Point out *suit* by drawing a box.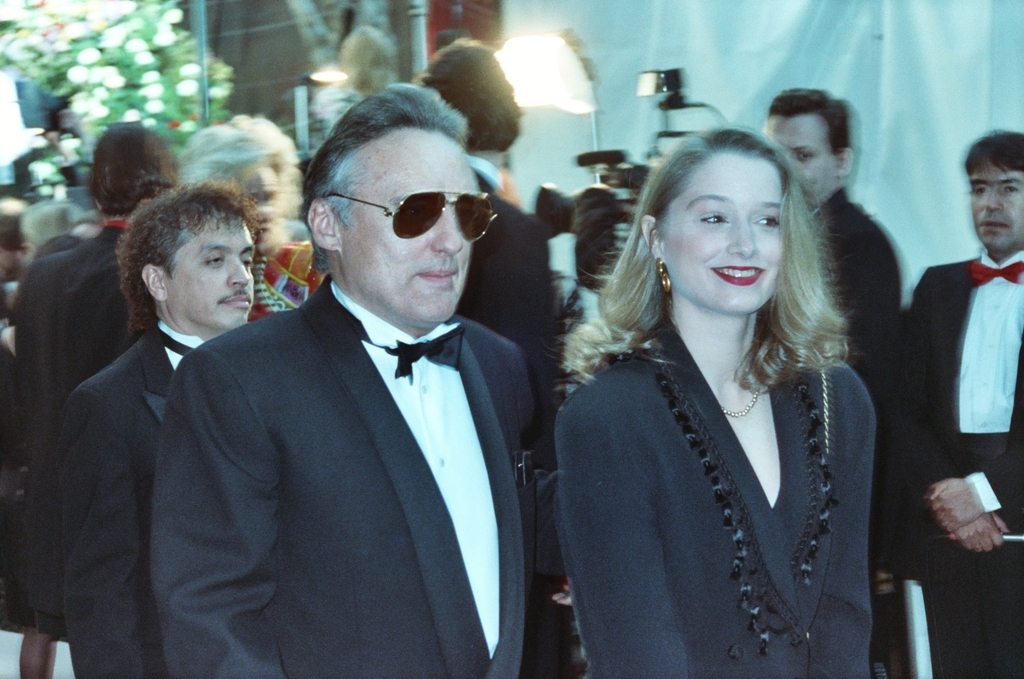
{"left": 158, "top": 172, "right": 564, "bottom": 663}.
